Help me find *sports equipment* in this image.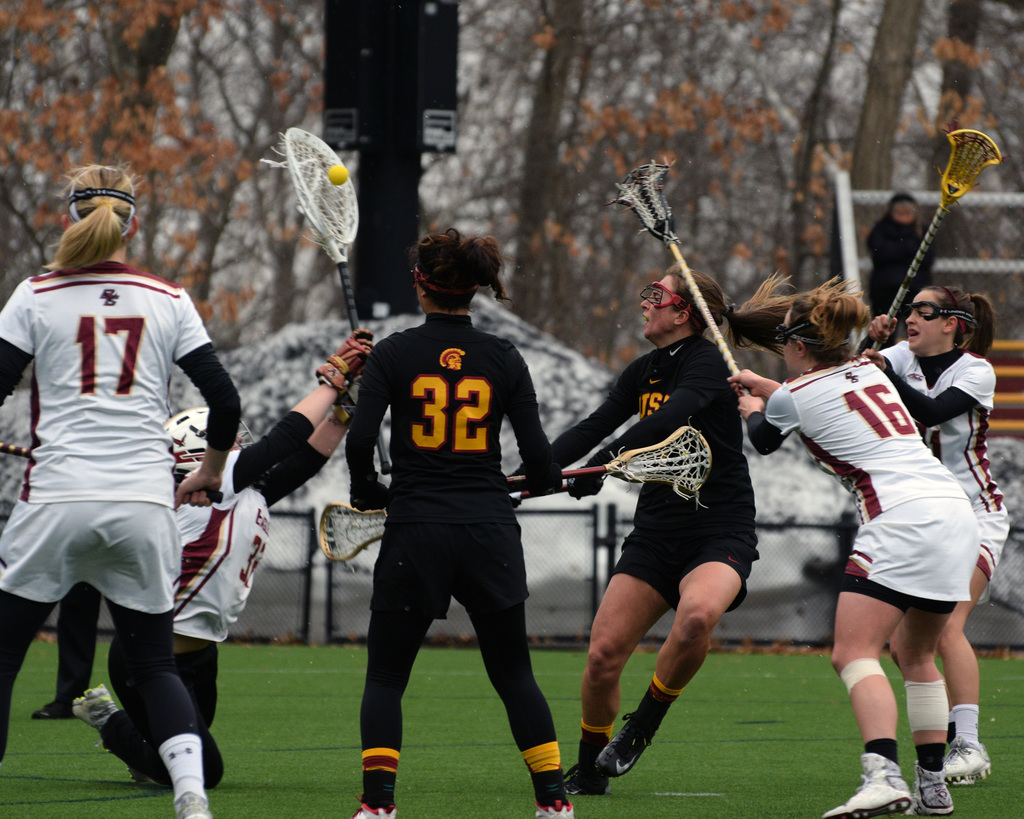
Found it: {"x1": 564, "y1": 761, "x2": 607, "y2": 793}.
